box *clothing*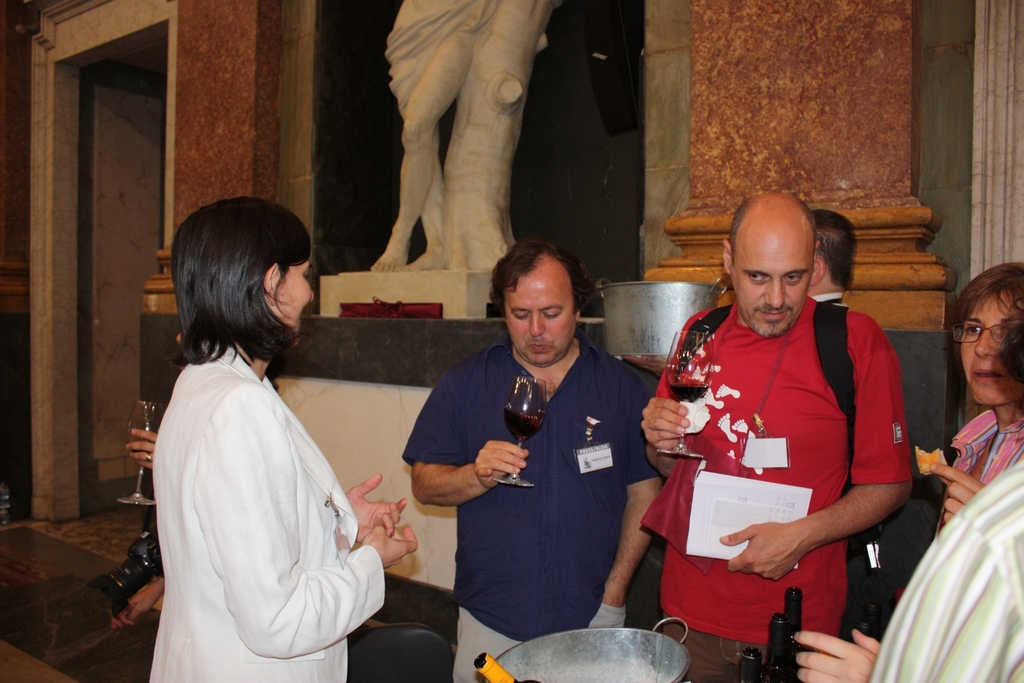
[376,0,496,130]
